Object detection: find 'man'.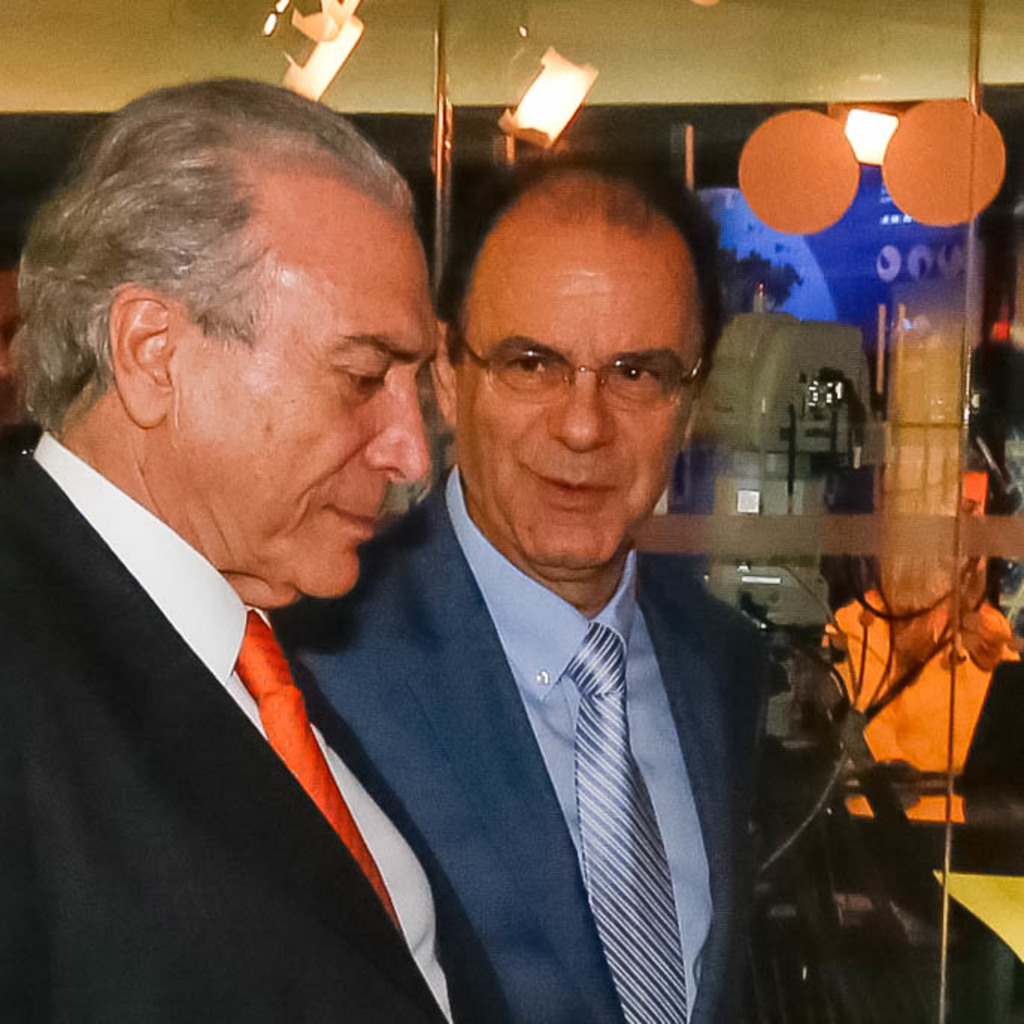
(left=0, top=66, right=515, bottom=1023).
